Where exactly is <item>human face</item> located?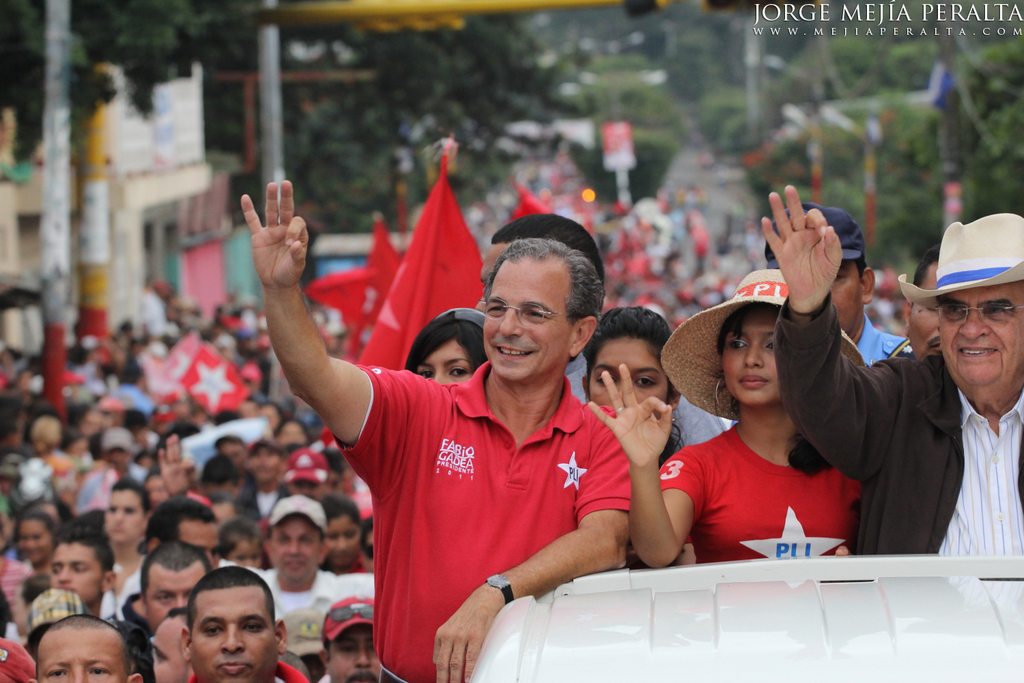
Its bounding box is [321, 514, 359, 569].
